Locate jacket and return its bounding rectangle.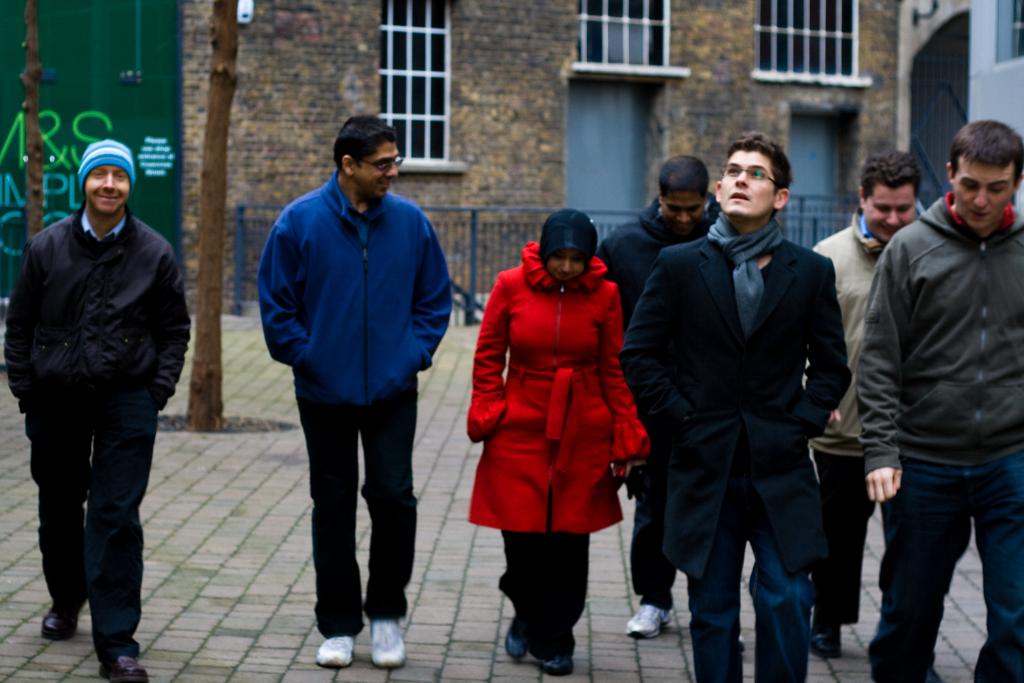
(621,218,844,585).
